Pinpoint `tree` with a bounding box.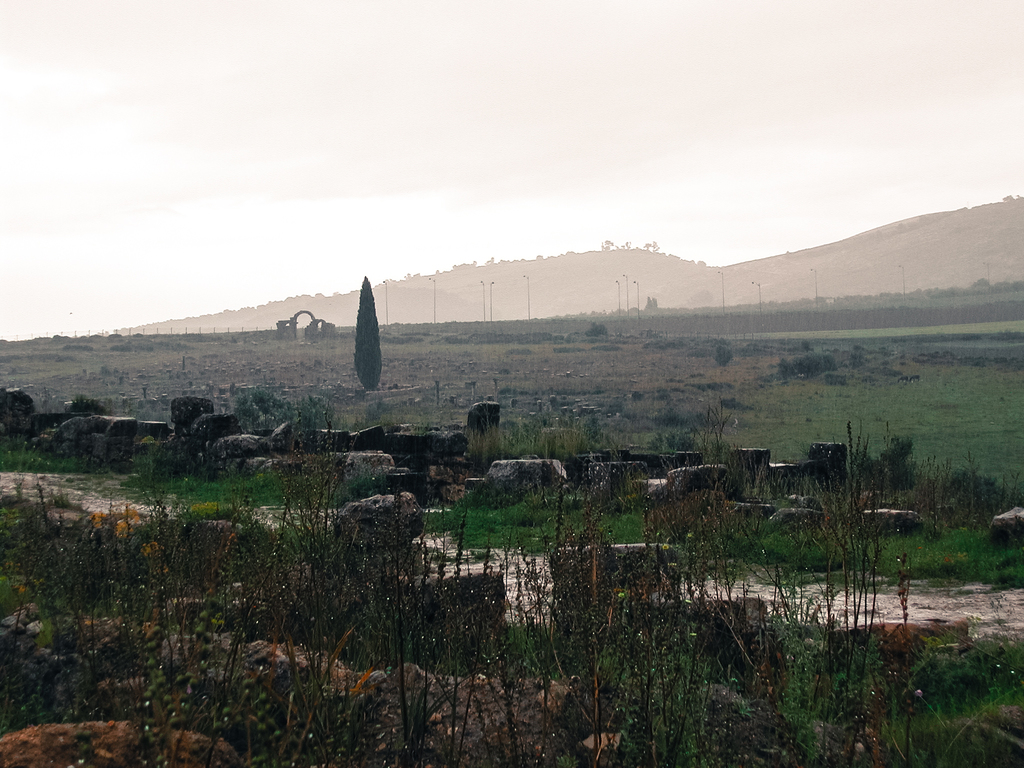
crop(628, 300, 635, 315).
